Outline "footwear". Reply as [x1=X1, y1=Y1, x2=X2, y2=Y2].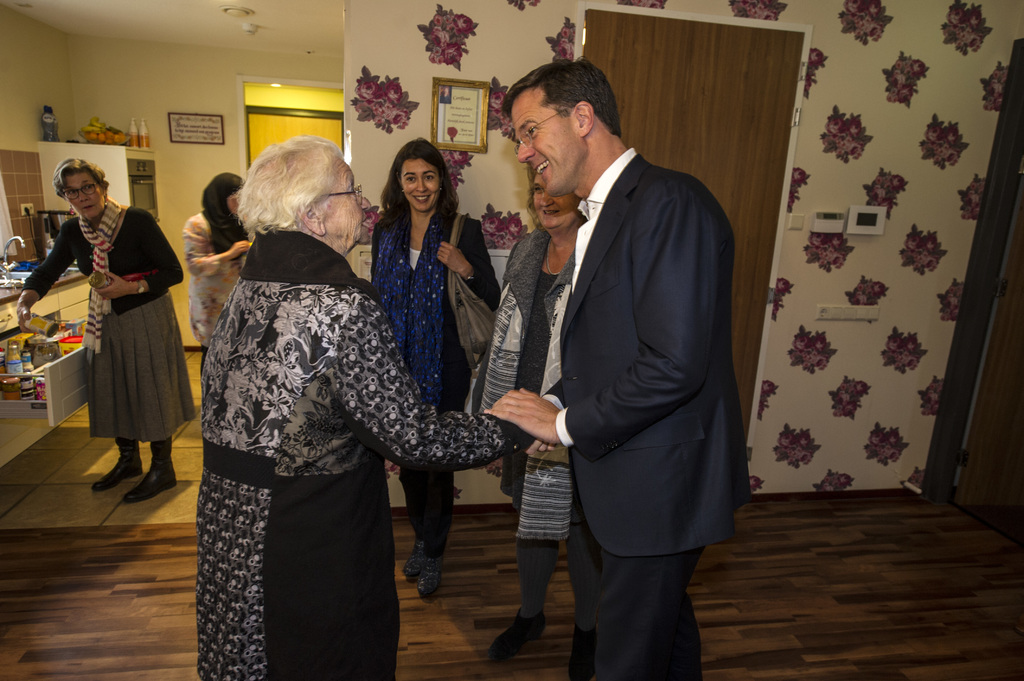
[x1=414, y1=551, x2=445, y2=604].
